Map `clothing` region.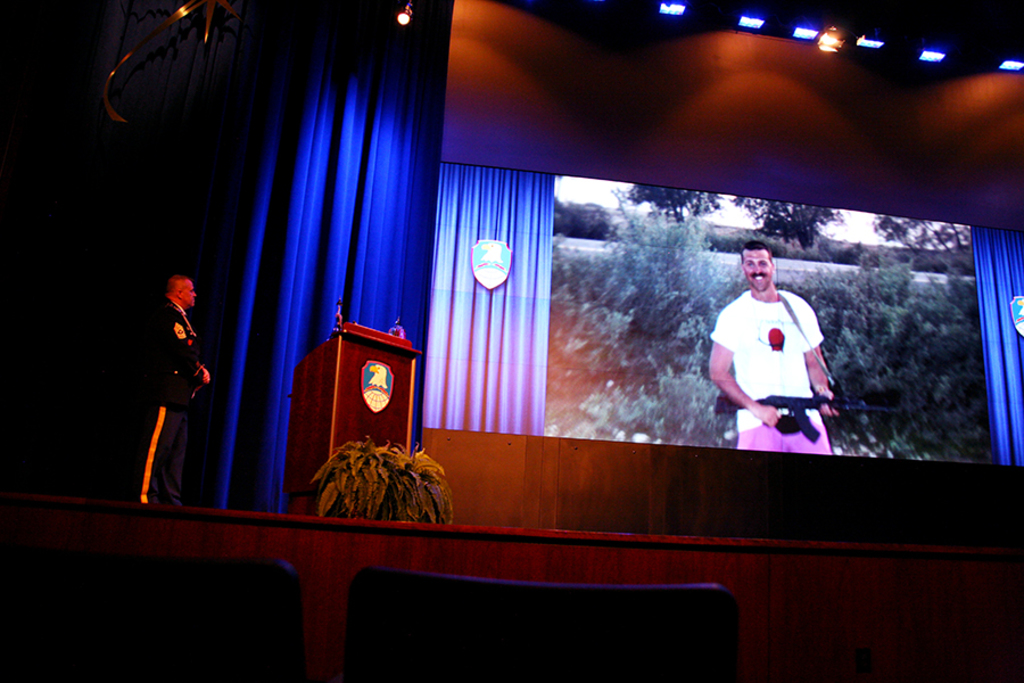
Mapped to [132, 403, 188, 507].
